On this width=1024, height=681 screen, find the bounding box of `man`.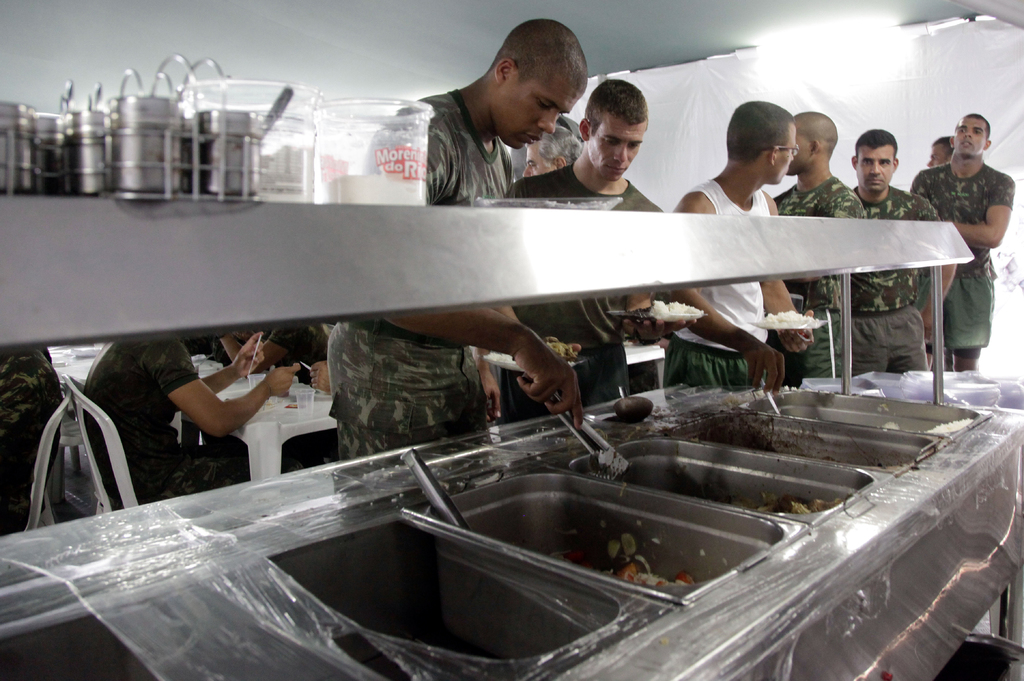
Bounding box: <box>771,108,871,381</box>.
